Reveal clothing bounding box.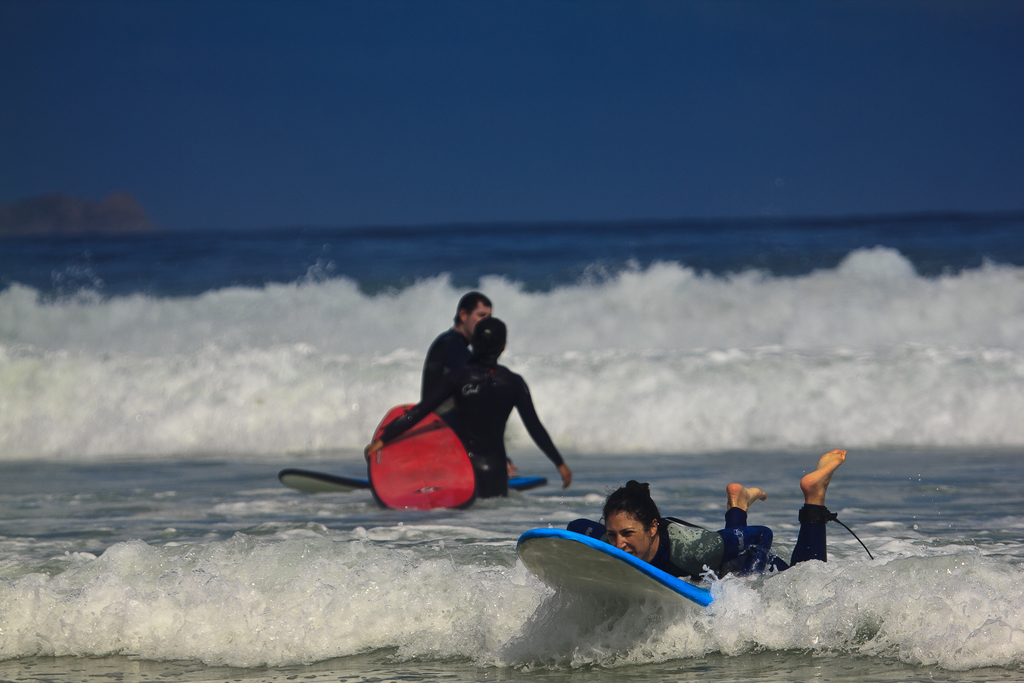
Revealed: detection(420, 328, 477, 409).
